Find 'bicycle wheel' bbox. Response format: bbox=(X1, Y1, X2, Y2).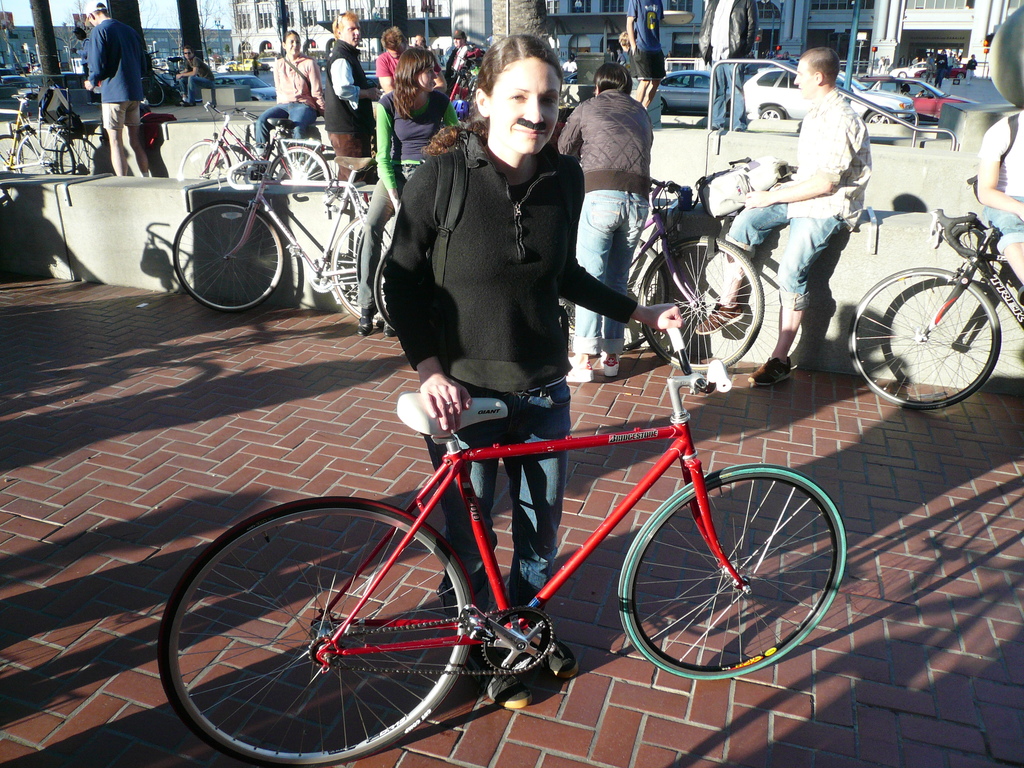
bbox=(156, 492, 481, 767).
